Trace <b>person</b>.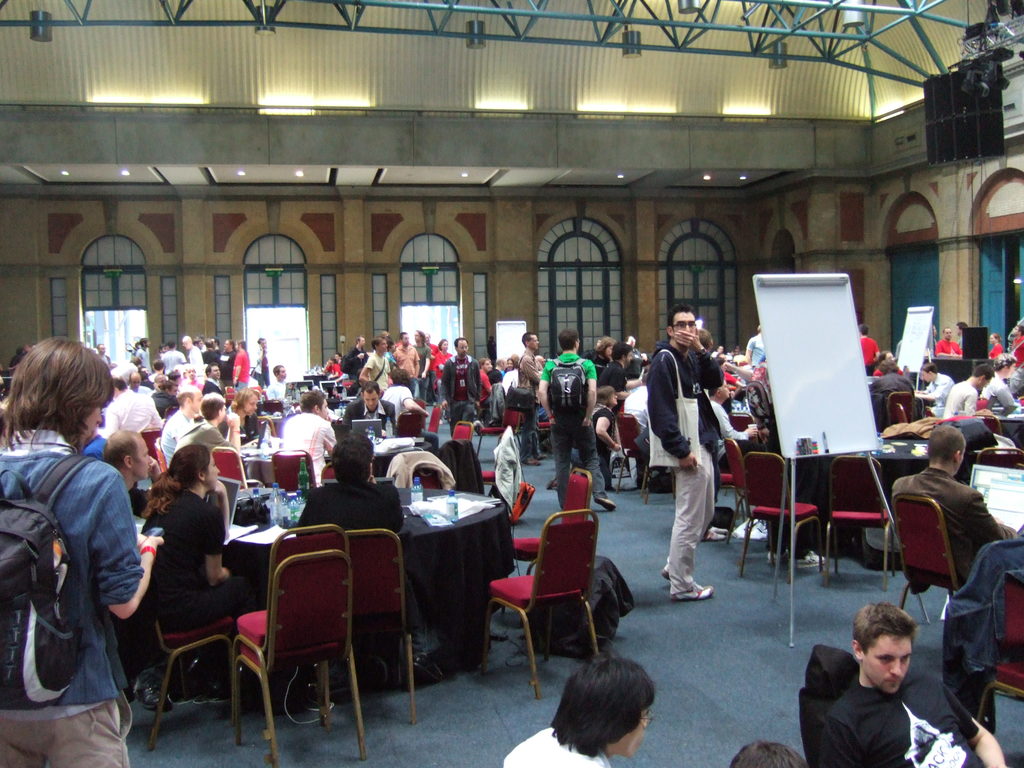
Traced to 511, 330, 544, 461.
